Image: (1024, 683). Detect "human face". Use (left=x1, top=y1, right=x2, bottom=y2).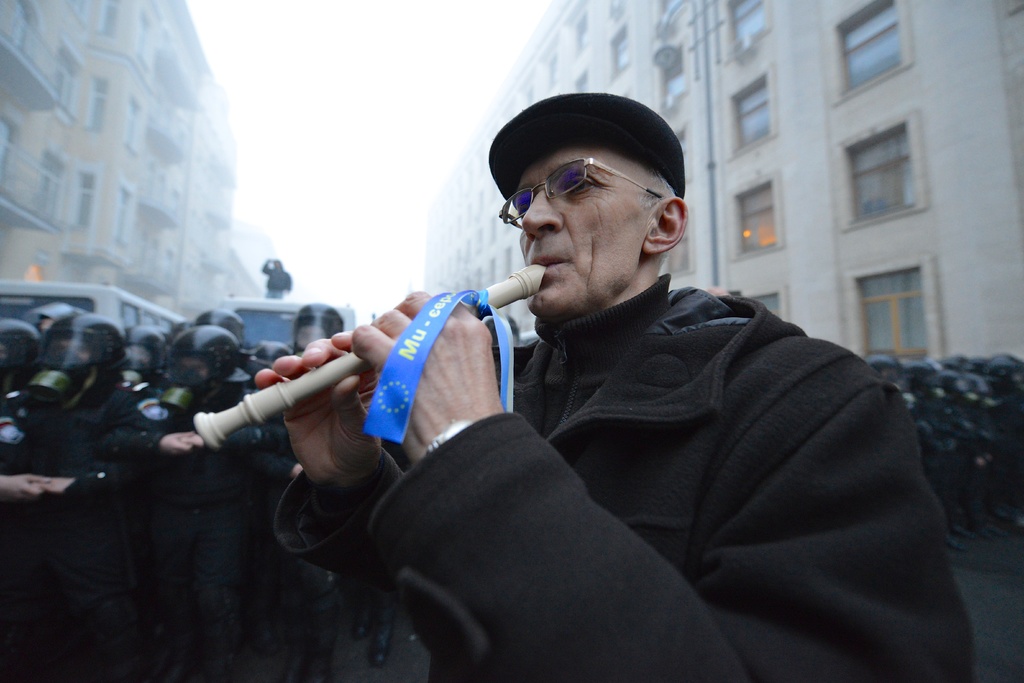
(left=514, top=144, right=653, bottom=318).
